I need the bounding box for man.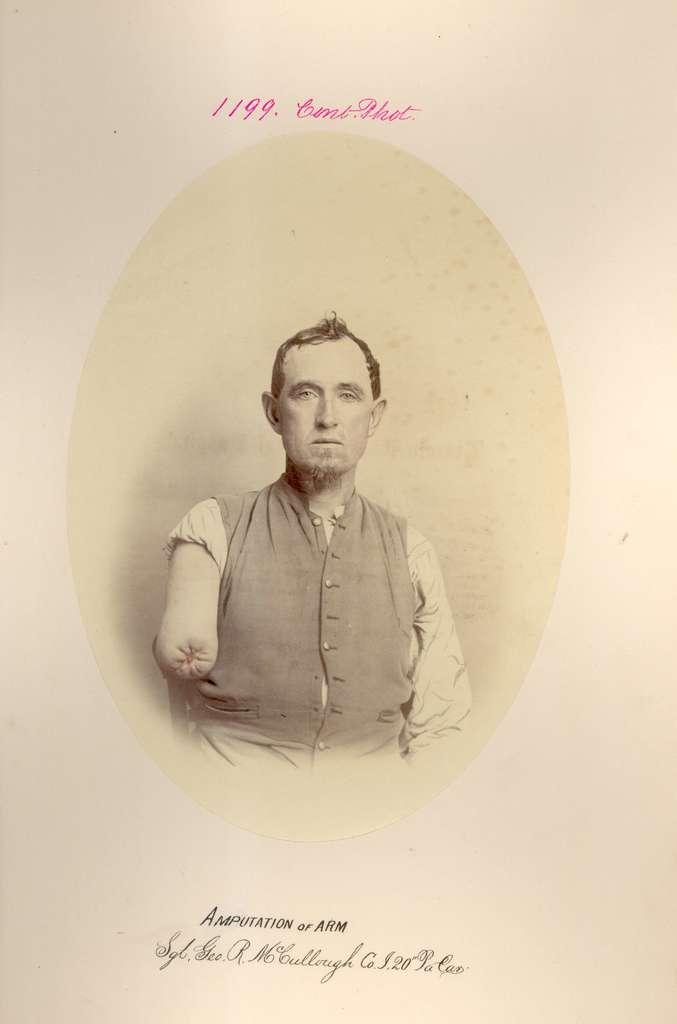
Here it is: <box>154,298,484,794</box>.
